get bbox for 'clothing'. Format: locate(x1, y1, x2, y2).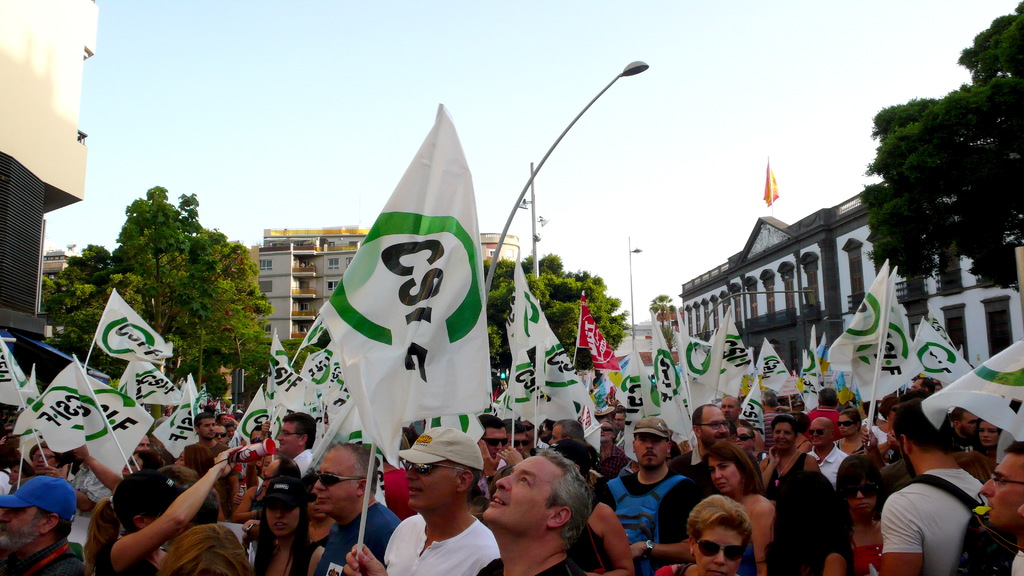
locate(870, 435, 993, 572).
